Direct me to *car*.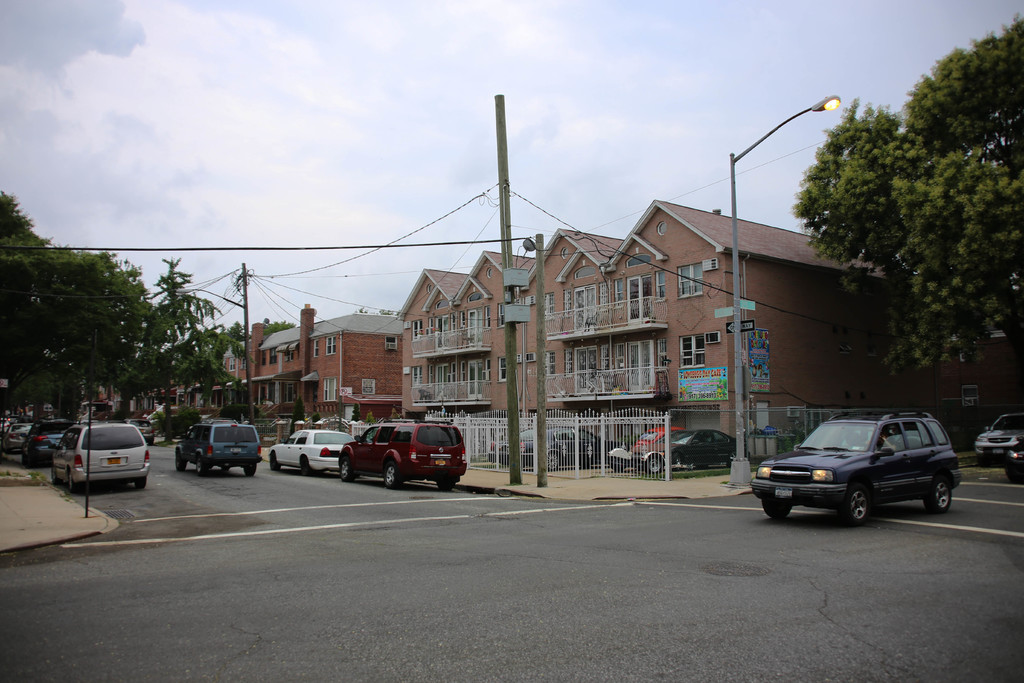
Direction: [x1=337, y1=417, x2=471, y2=488].
